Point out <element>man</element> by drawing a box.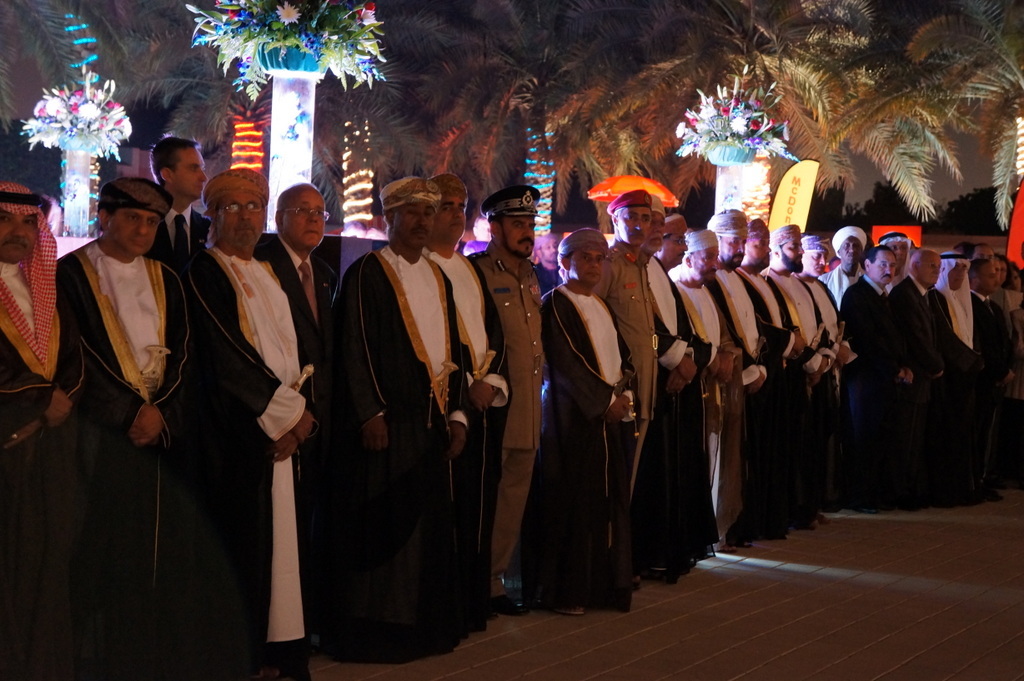
[183, 170, 320, 680].
